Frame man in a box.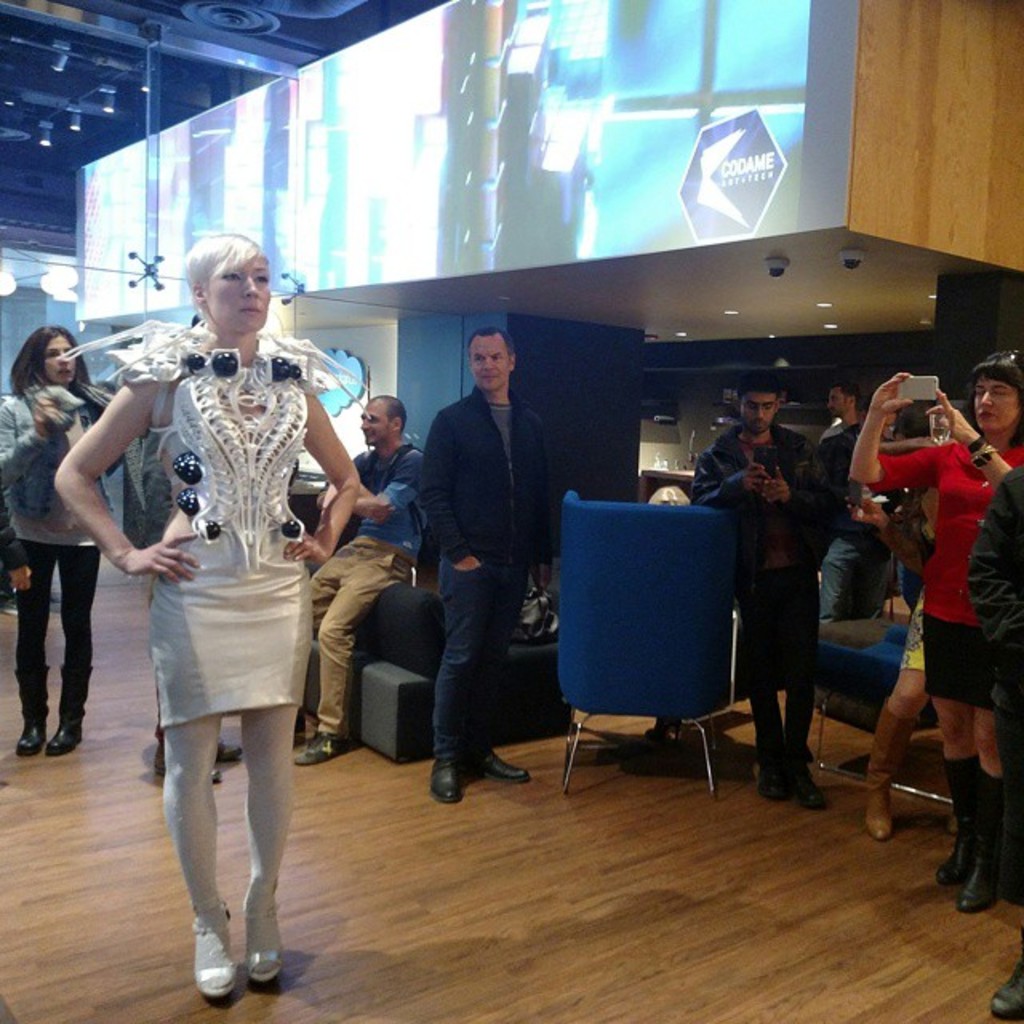
locate(822, 370, 899, 627).
